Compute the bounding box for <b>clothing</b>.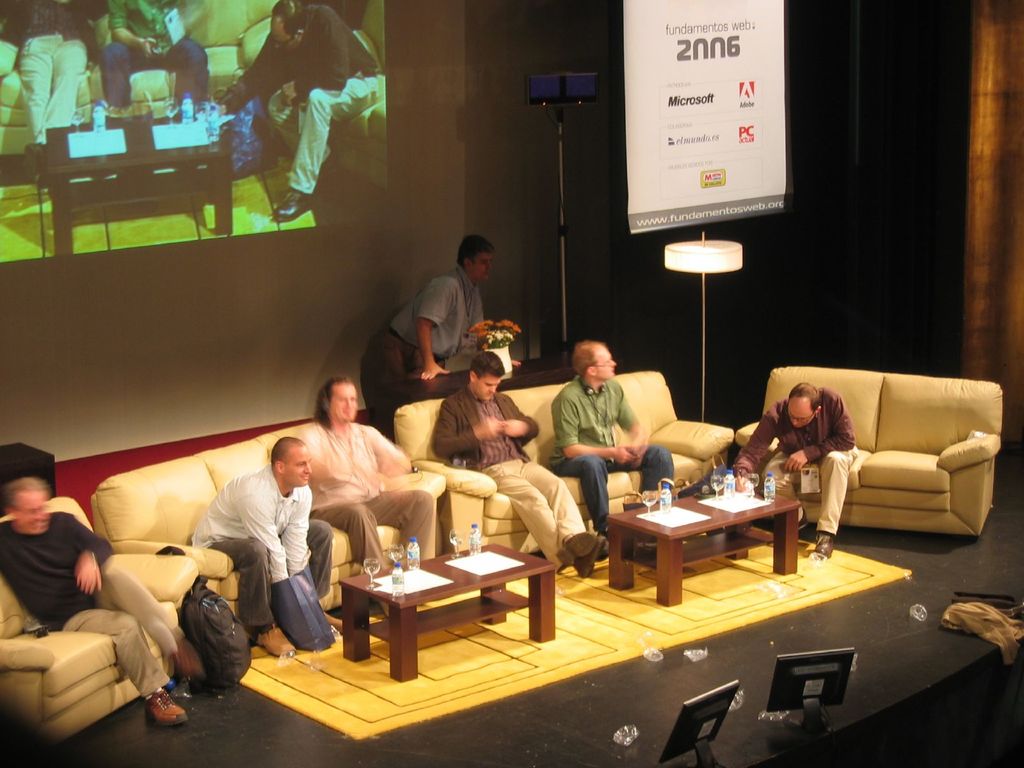
crop(297, 420, 440, 564).
